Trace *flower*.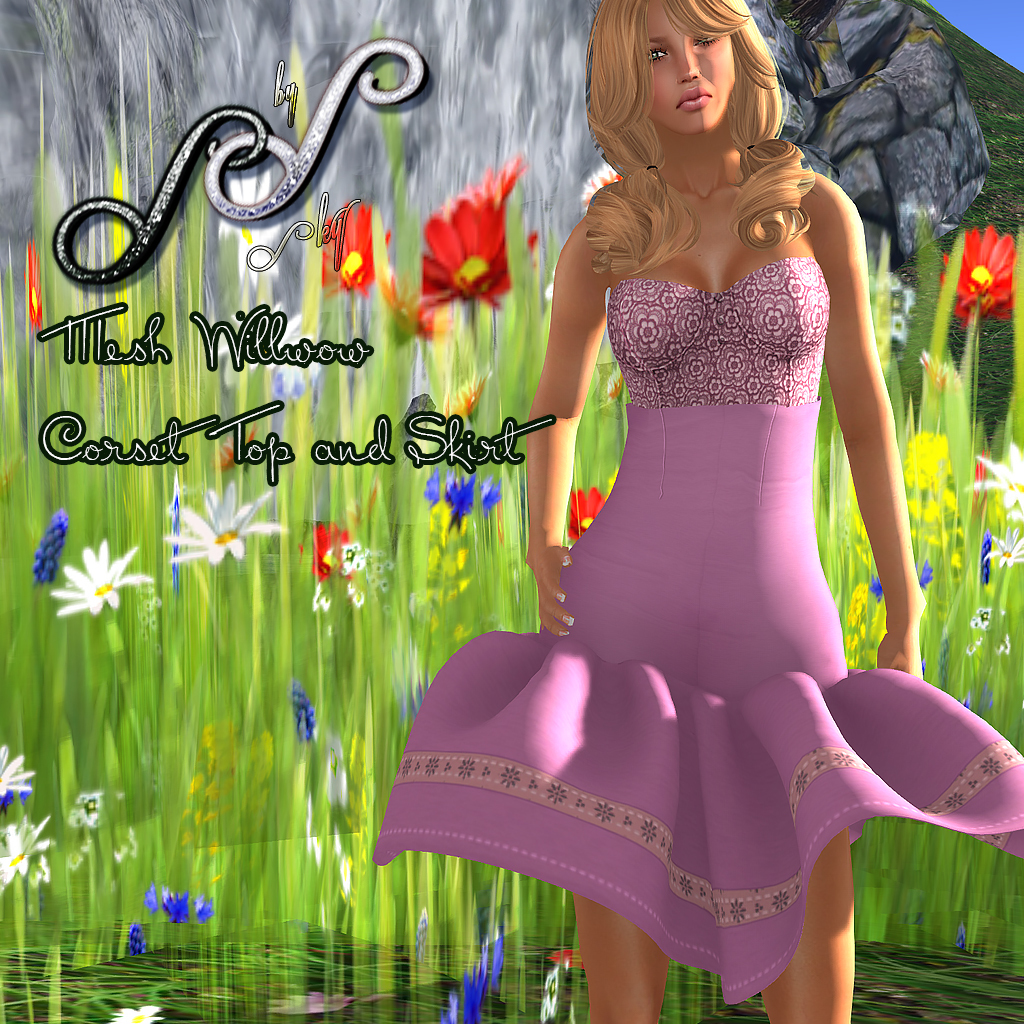
Traced to (157,891,191,920).
